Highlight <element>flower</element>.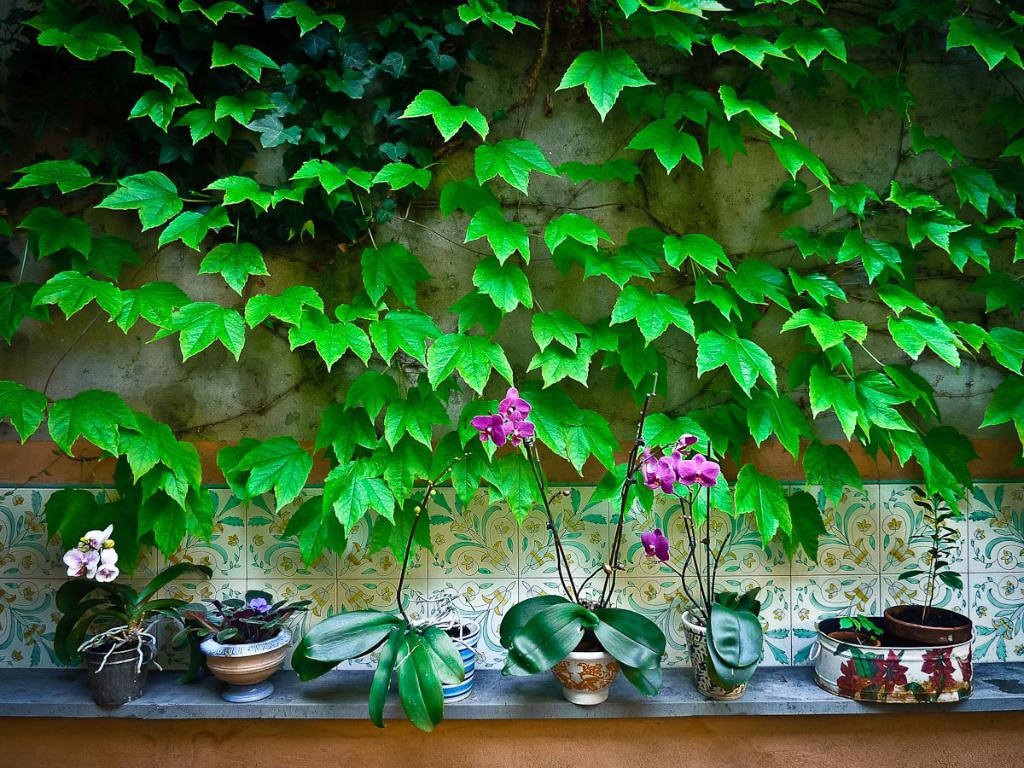
Highlighted region: [1012, 488, 1022, 500].
